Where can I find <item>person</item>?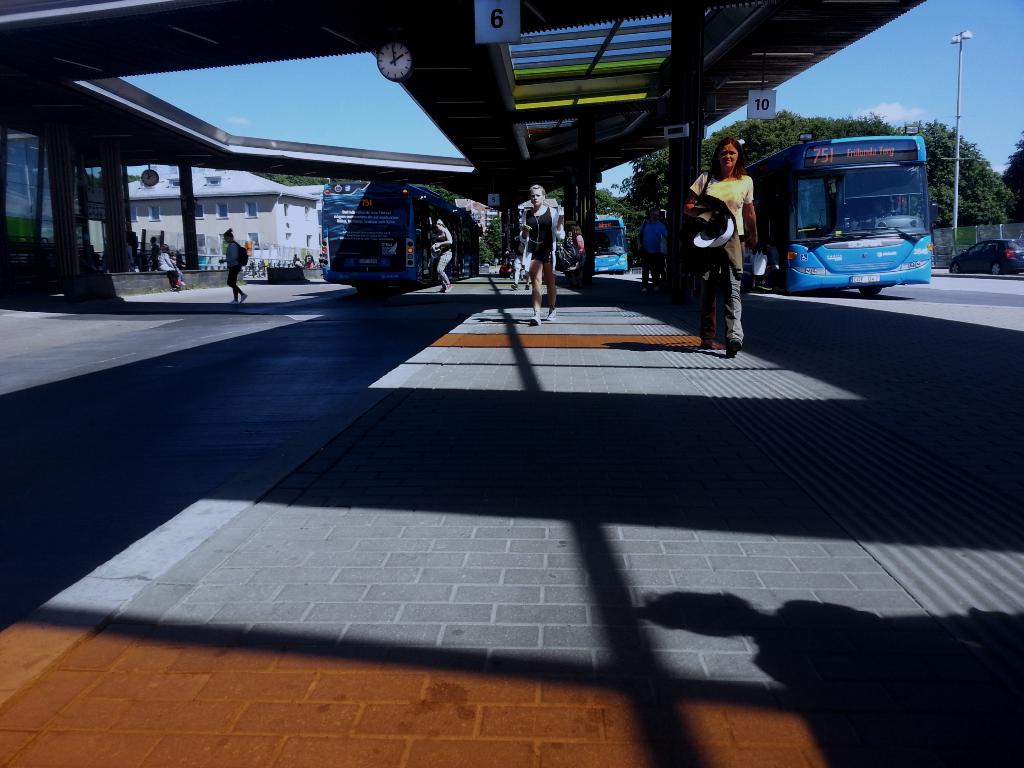
You can find it at region(569, 221, 589, 293).
